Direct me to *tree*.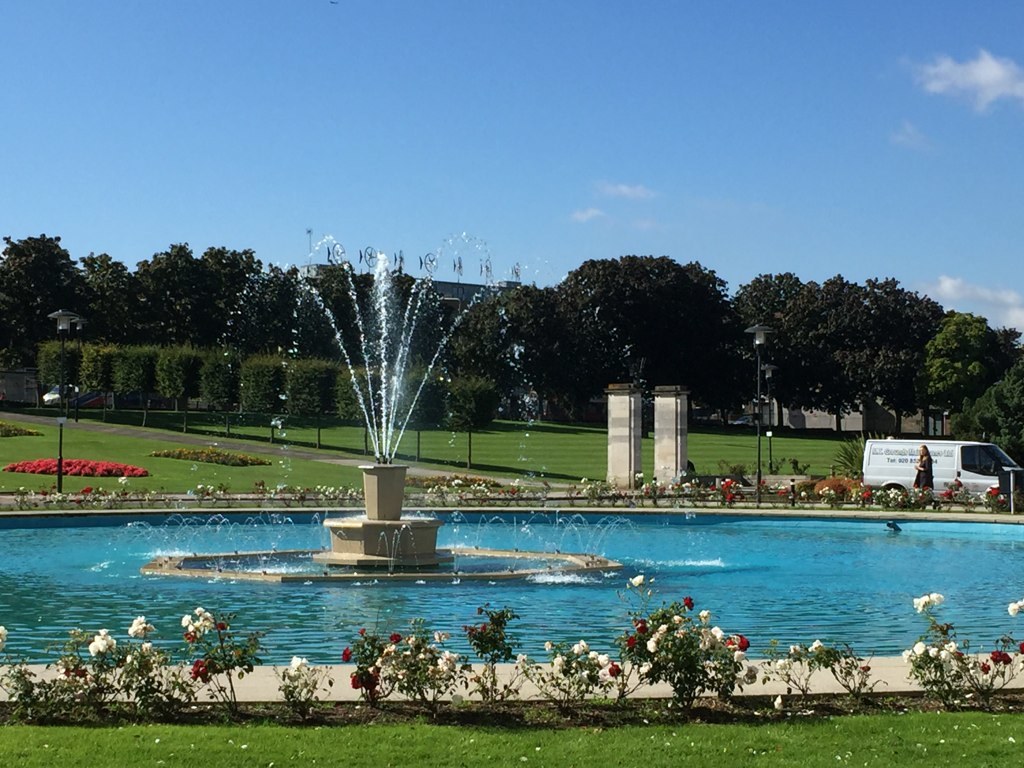
Direction: crop(123, 232, 210, 352).
